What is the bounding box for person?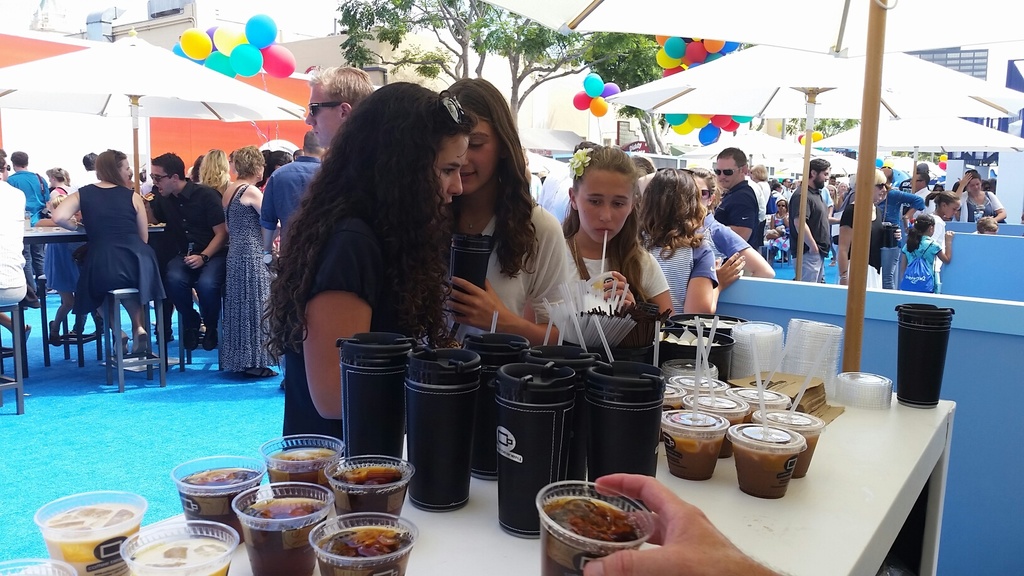
left=899, top=214, right=955, bottom=289.
